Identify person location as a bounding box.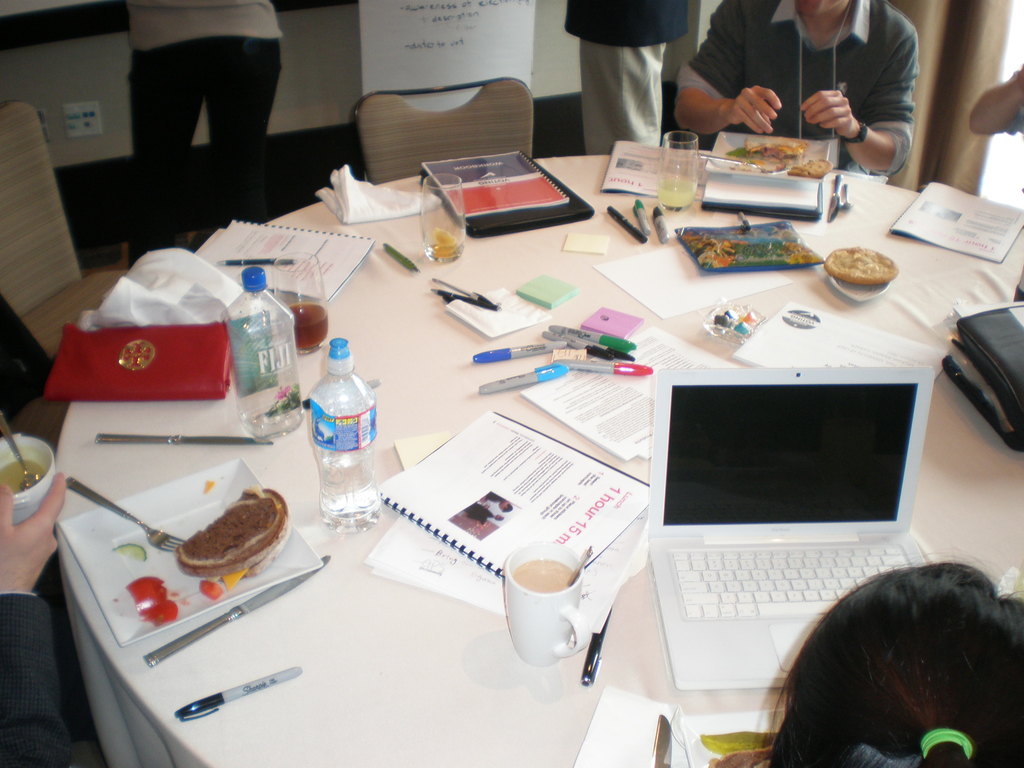
(660, 0, 909, 182).
